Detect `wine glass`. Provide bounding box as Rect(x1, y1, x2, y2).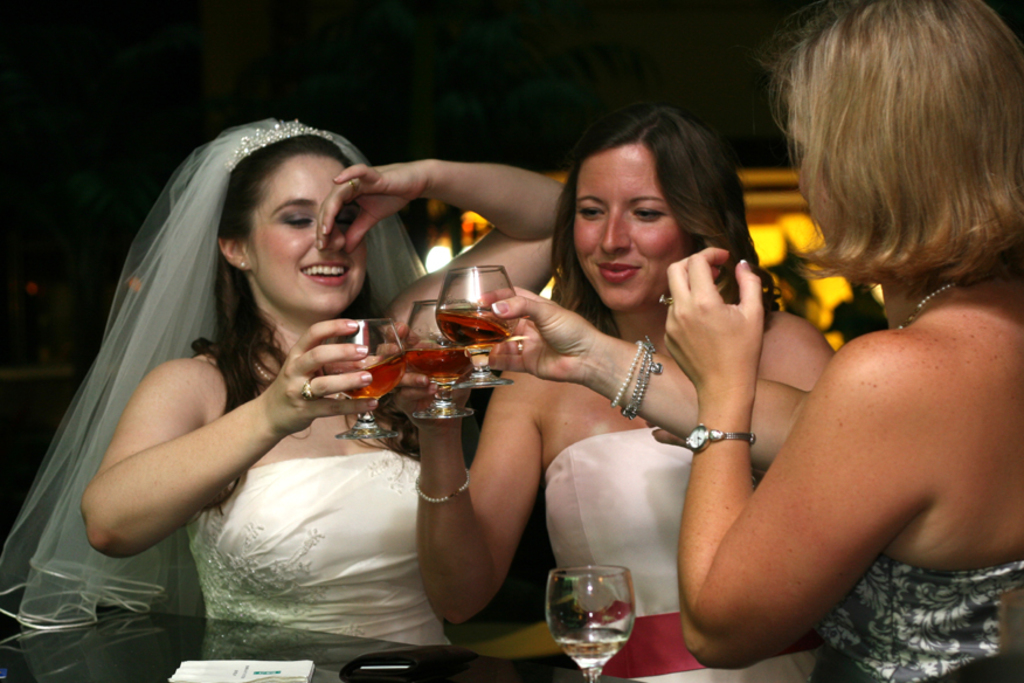
Rect(324, 320, 413, 435).
